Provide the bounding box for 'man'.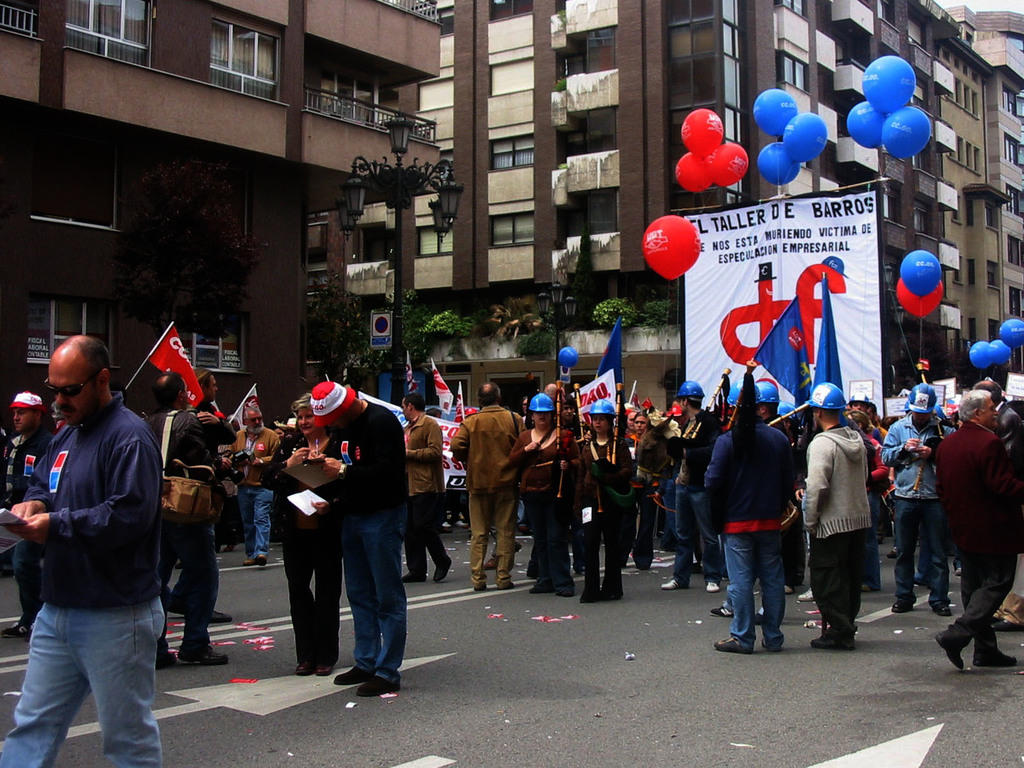
detection(230, 398, 285, 569).
